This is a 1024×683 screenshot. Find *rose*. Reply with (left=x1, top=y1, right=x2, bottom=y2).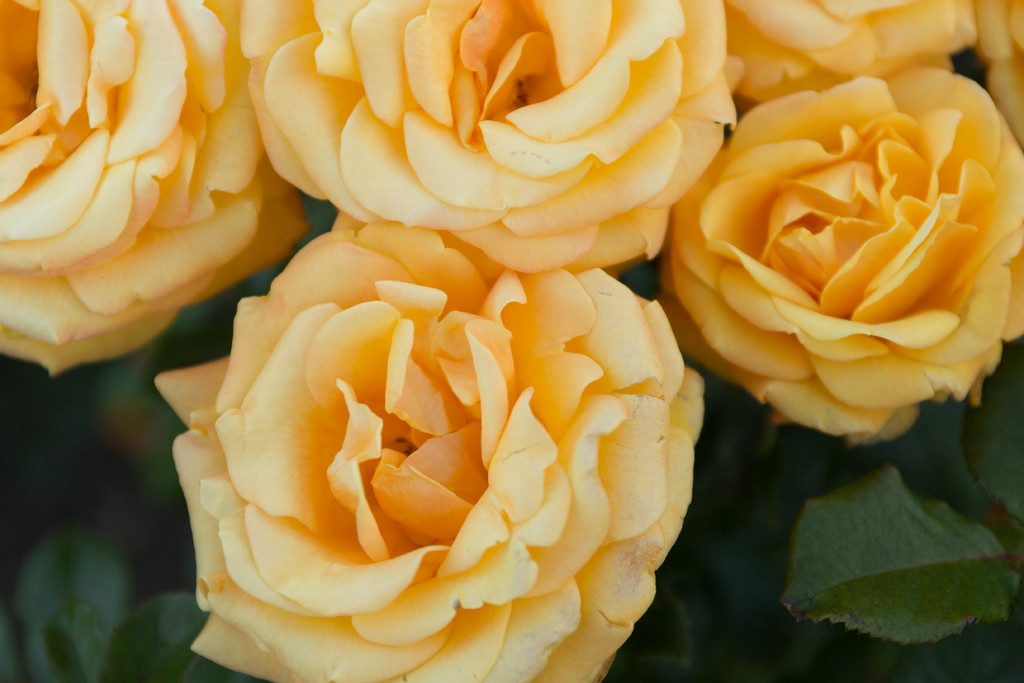
(left=975, top=0, right=1023, bottom=147).
